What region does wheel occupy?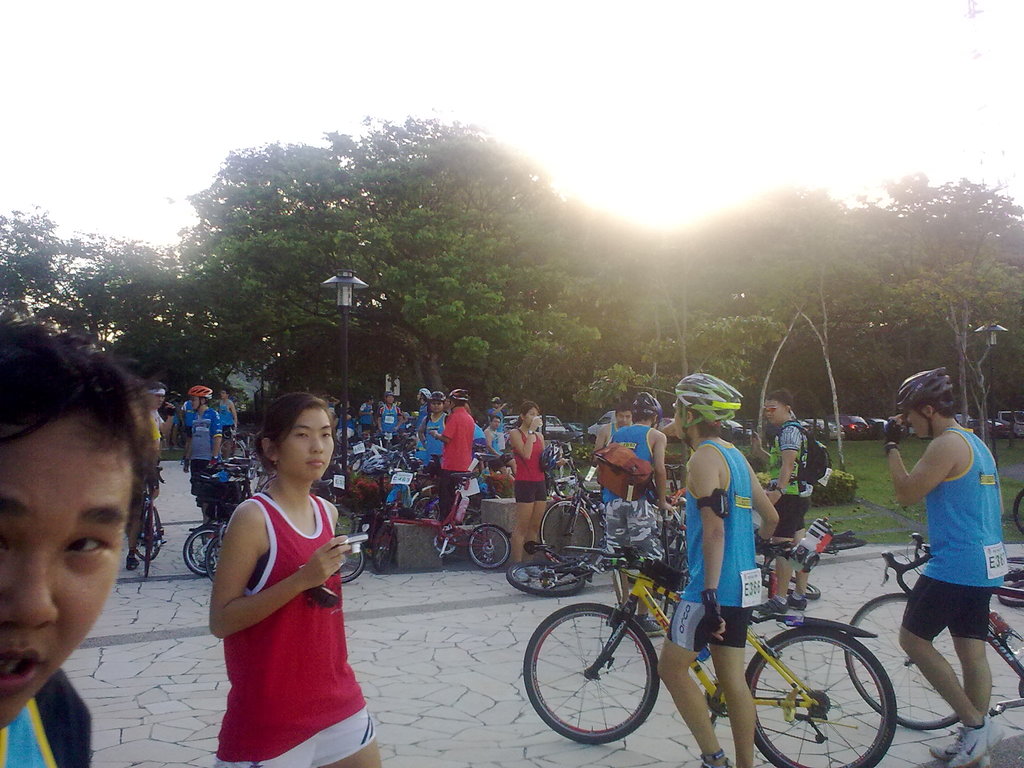
(left=525, top=608, right=680, bottom=751).
